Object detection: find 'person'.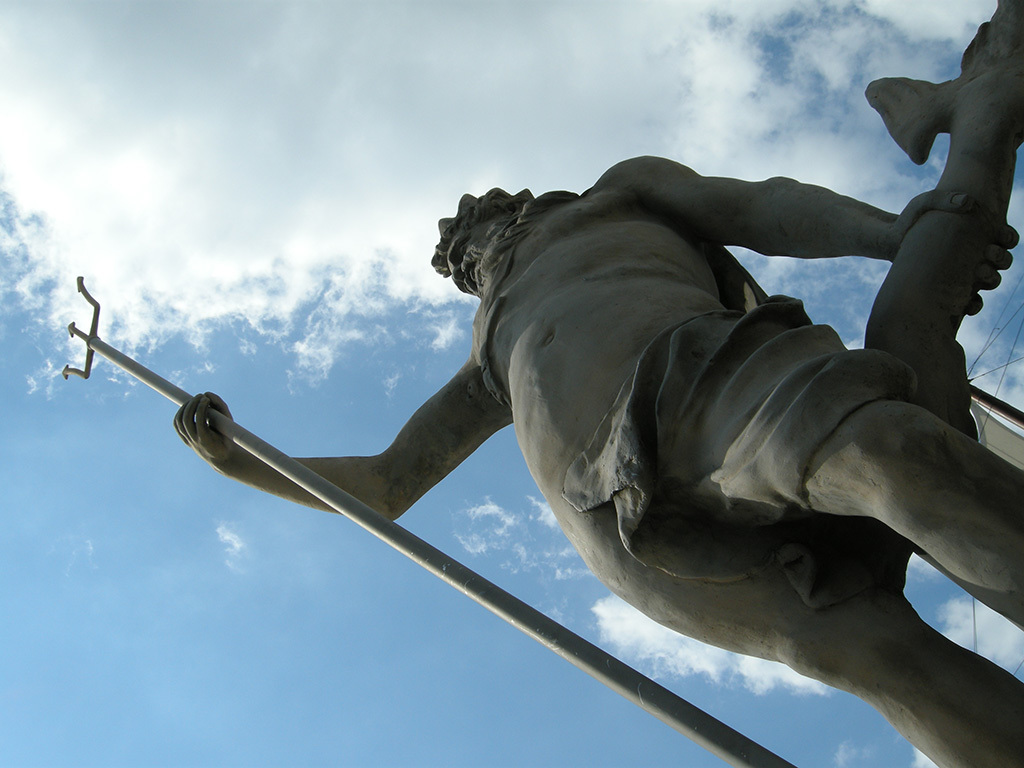
[left=214, top=120, right=1023, bottom=722].
